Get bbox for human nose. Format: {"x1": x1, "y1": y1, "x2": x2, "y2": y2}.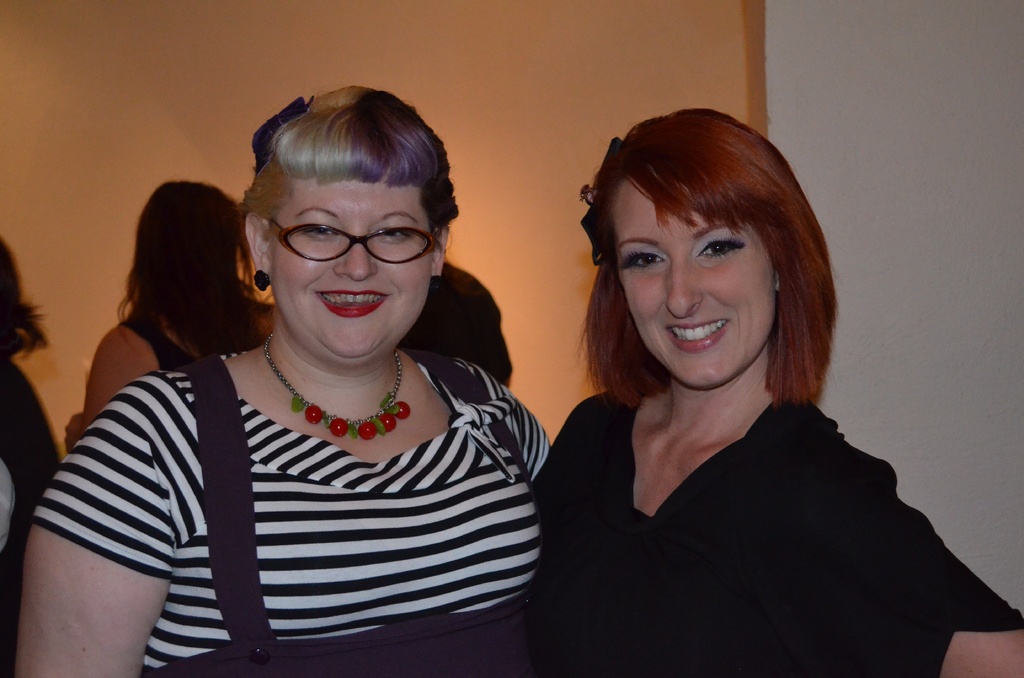
{"x1": 668, "y1": 252, "x2": 705, "y2": 319}.
